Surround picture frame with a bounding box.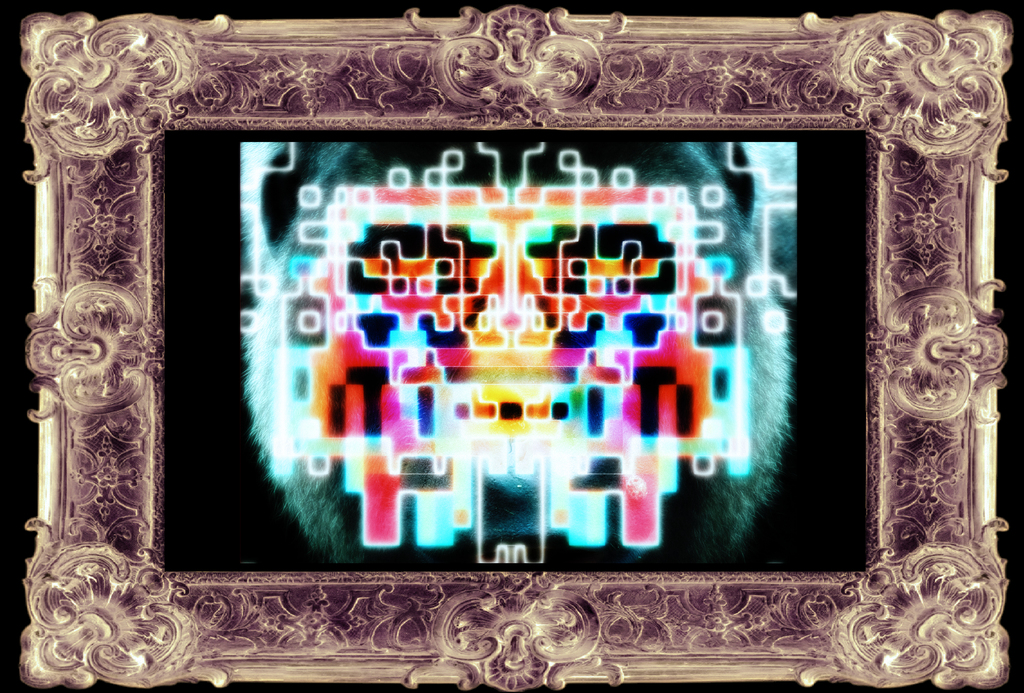
<region>22, 1, 1009, 692</region>.
